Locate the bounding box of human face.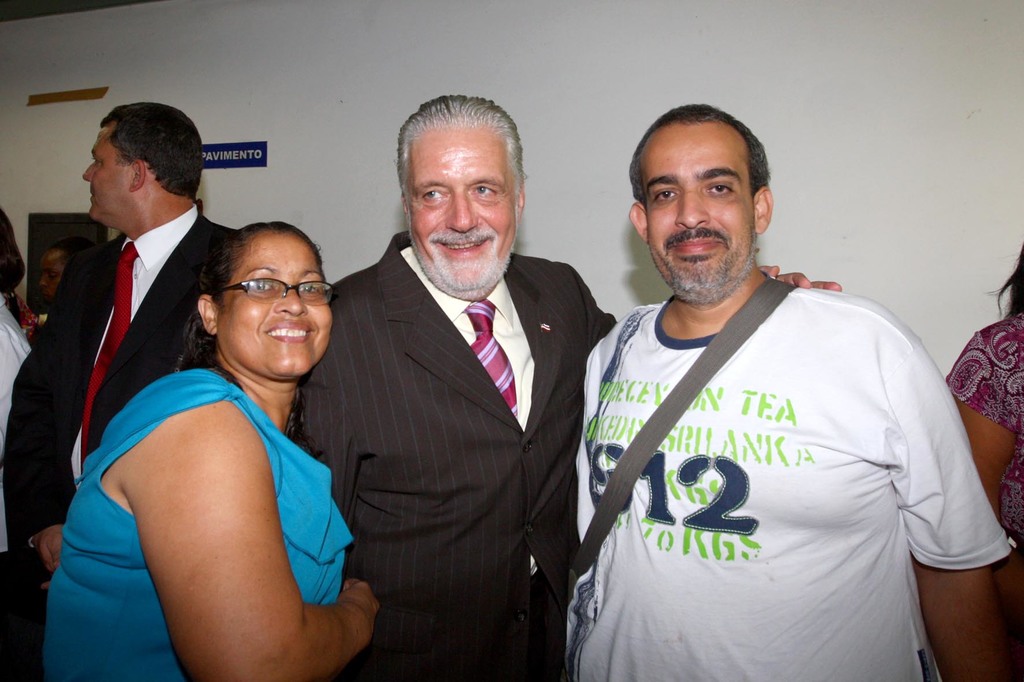
Bounding box: locate(221, 232, 335, 374).
